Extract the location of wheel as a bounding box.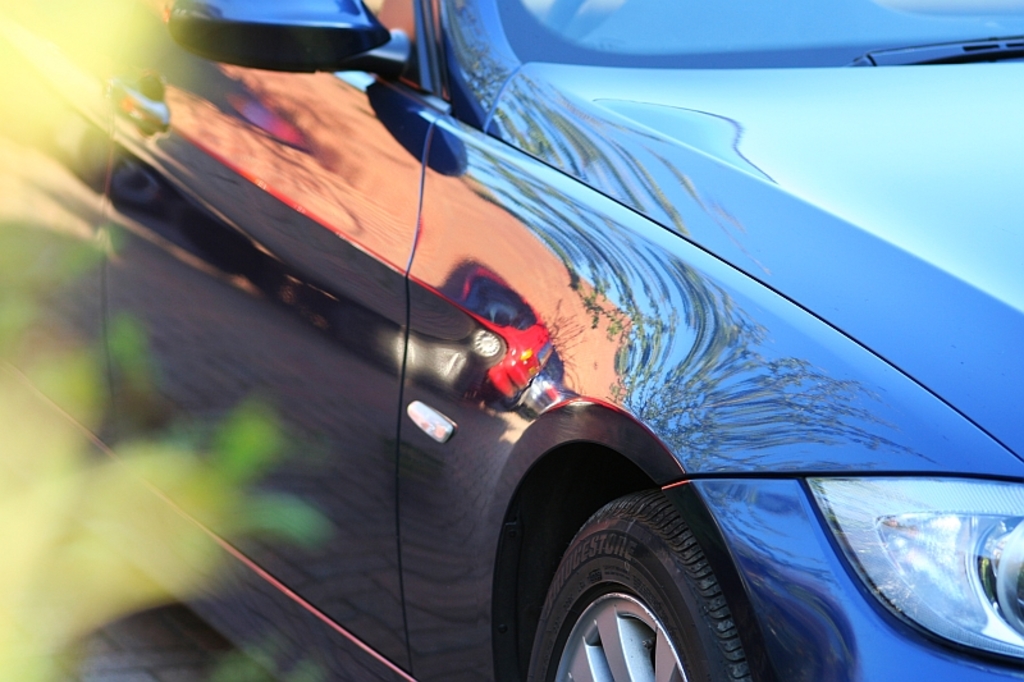
(x1=541, y1=516, x2=765, y2=678).
